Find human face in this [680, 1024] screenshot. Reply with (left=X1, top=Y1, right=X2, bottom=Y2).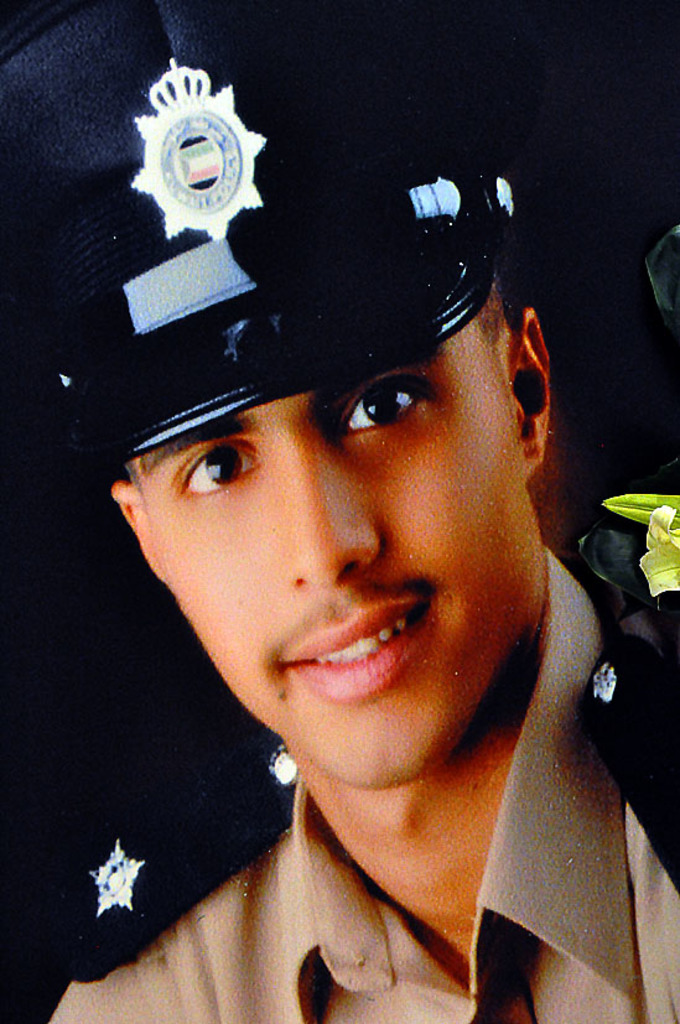
(left=120, top=310, right=538, bottom=792).
